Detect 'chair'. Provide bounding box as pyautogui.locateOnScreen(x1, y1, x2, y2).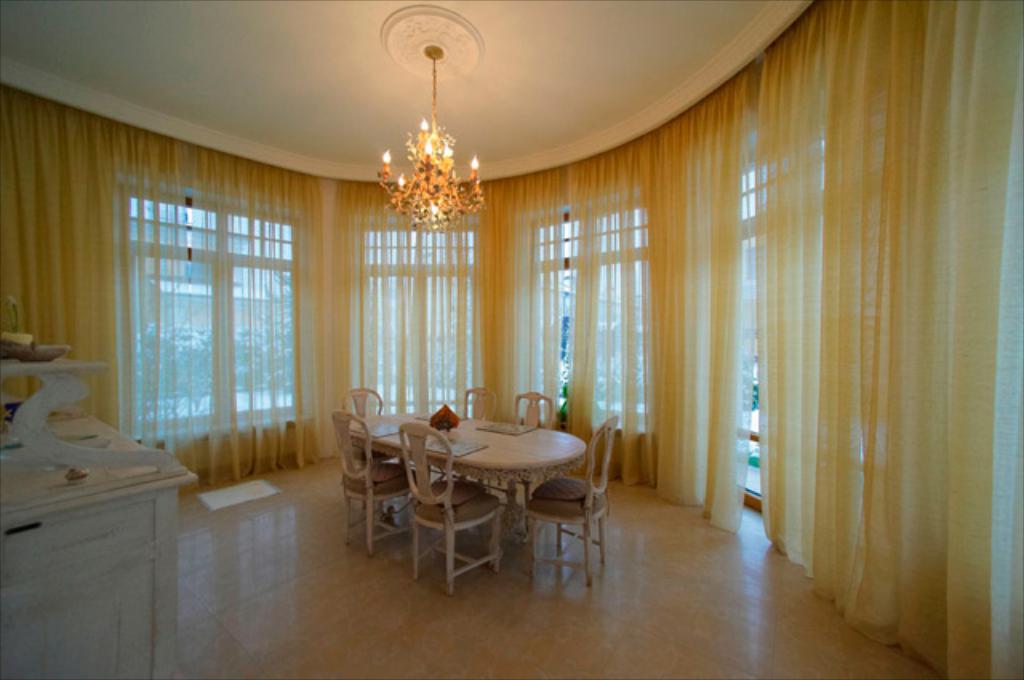
pyautogui.locateOnScreen(397, 422, 507, 598).
